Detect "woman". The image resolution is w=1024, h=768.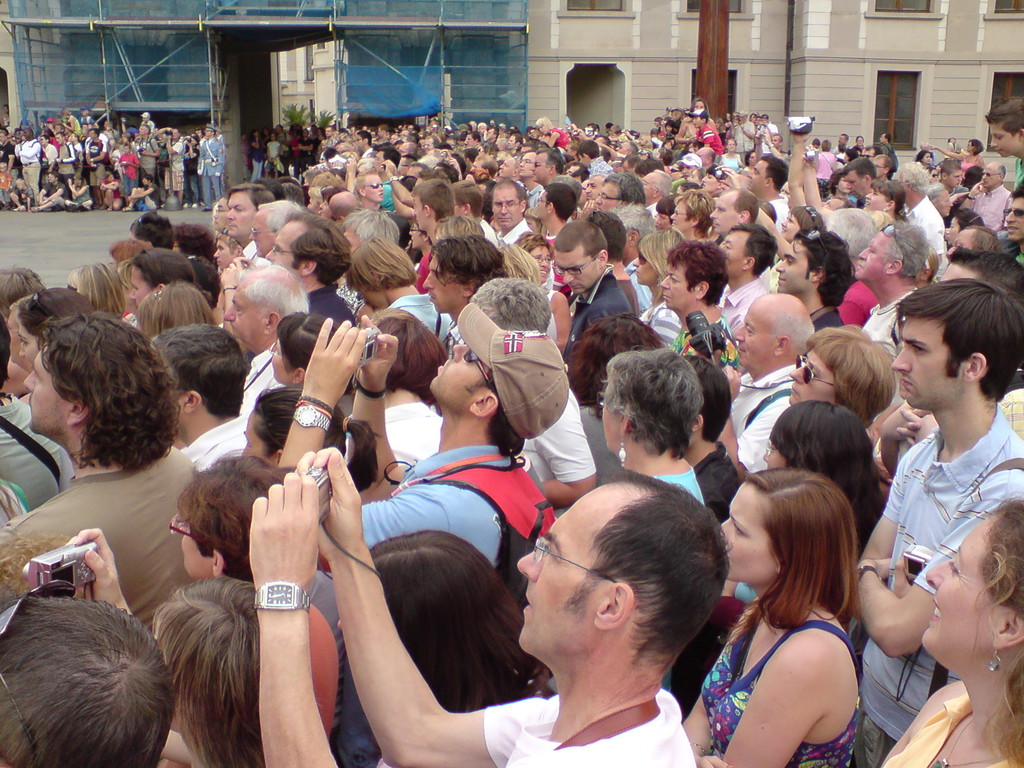
x1=674 y1=95 x2=717 y2=147.
